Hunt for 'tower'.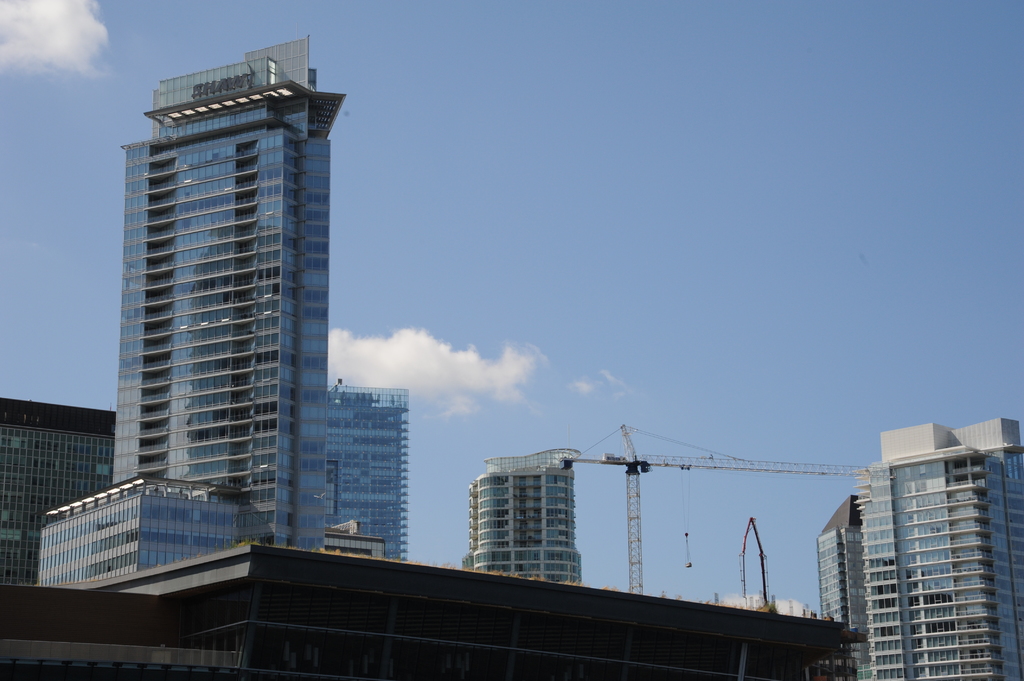
Hunted down at 79, 62, 334, 579.
